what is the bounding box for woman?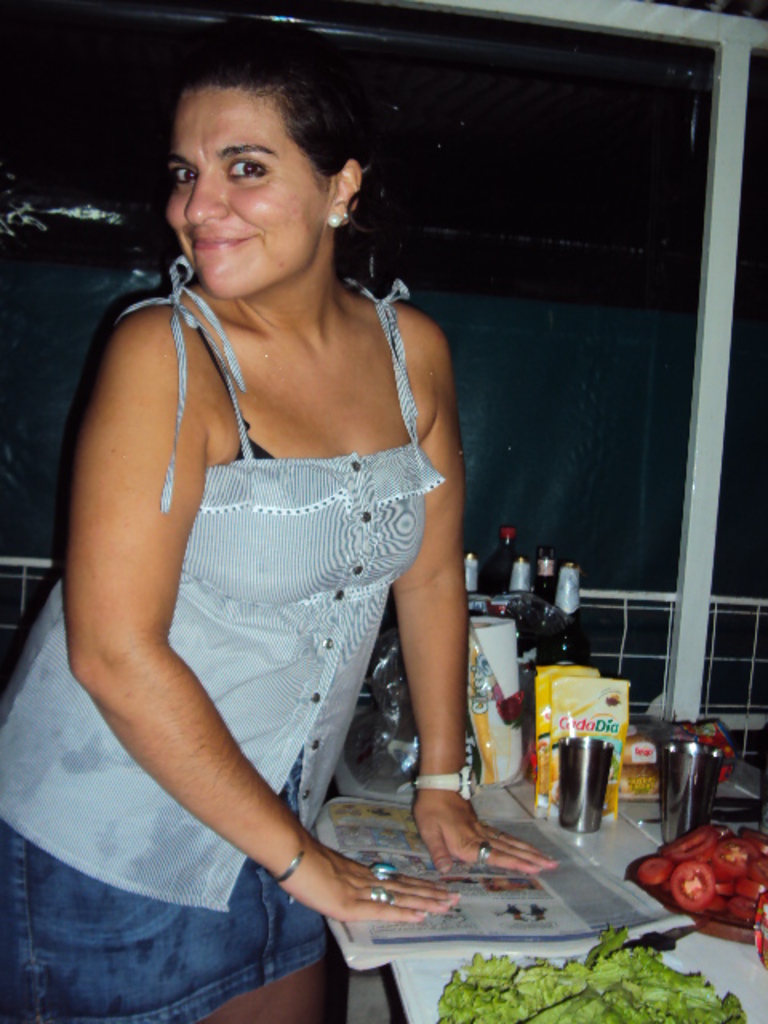
(48,5,512,973).
